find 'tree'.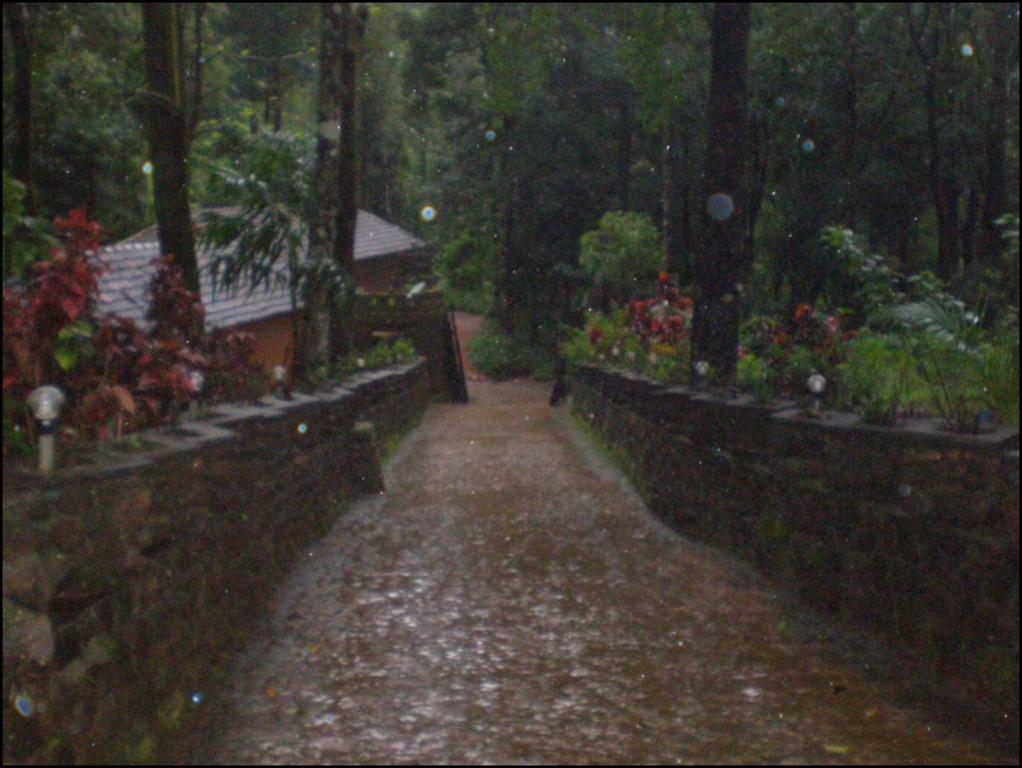
(x1=0, y1=0, x2=1012, y2=451).
